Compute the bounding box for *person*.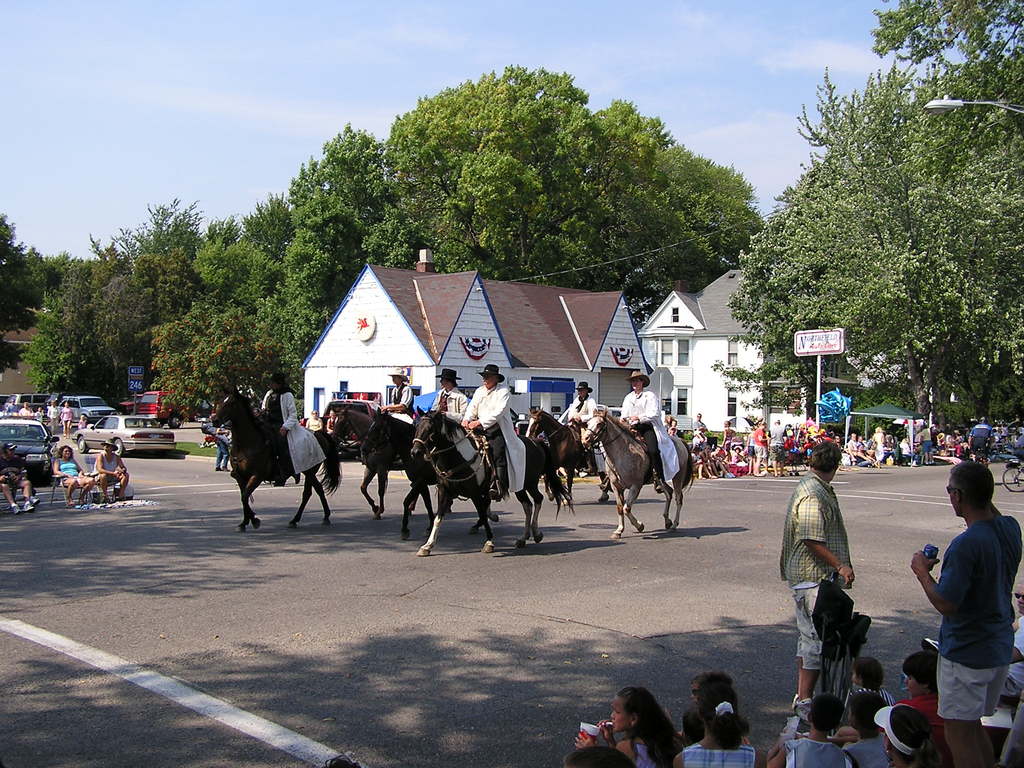
<bbox>19, 401, 33, 418</bbox>.
